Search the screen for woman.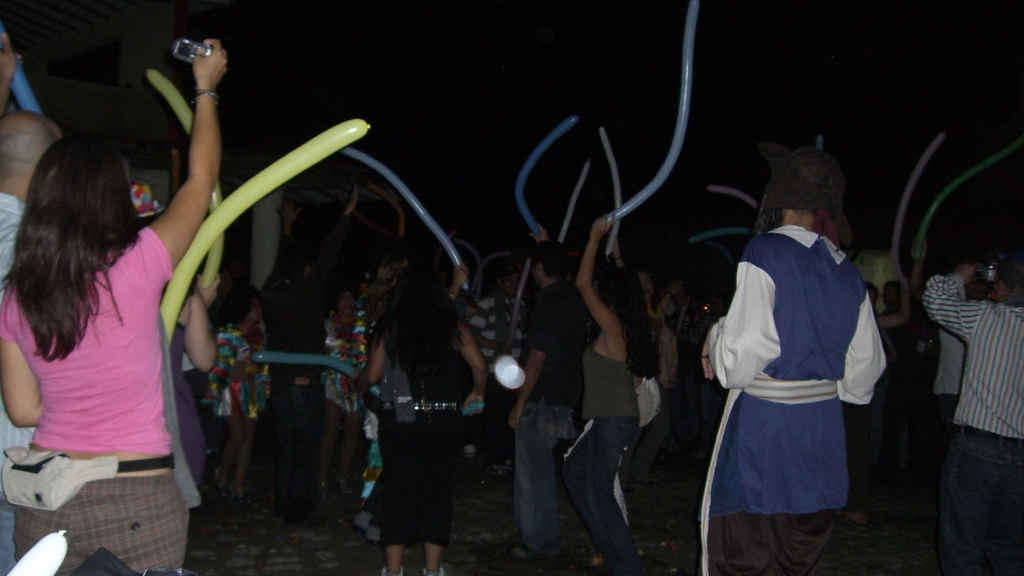
Found at BBox(0, 26, 229, 575).
